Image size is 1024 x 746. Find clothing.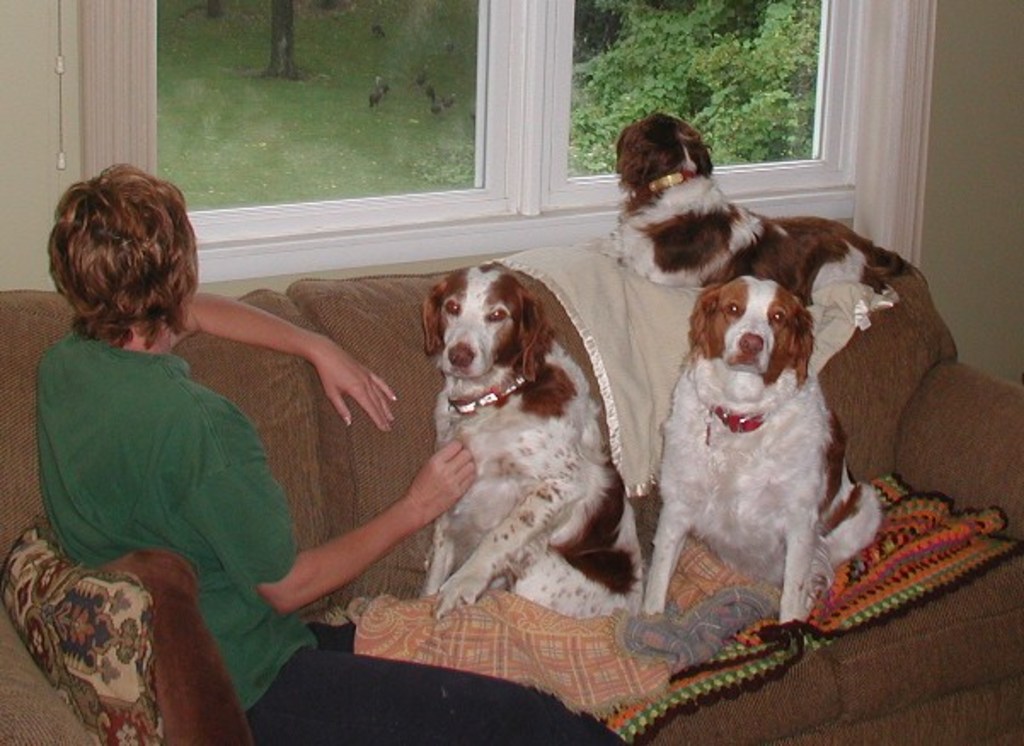
select_region(39, 329, 622, 744).
